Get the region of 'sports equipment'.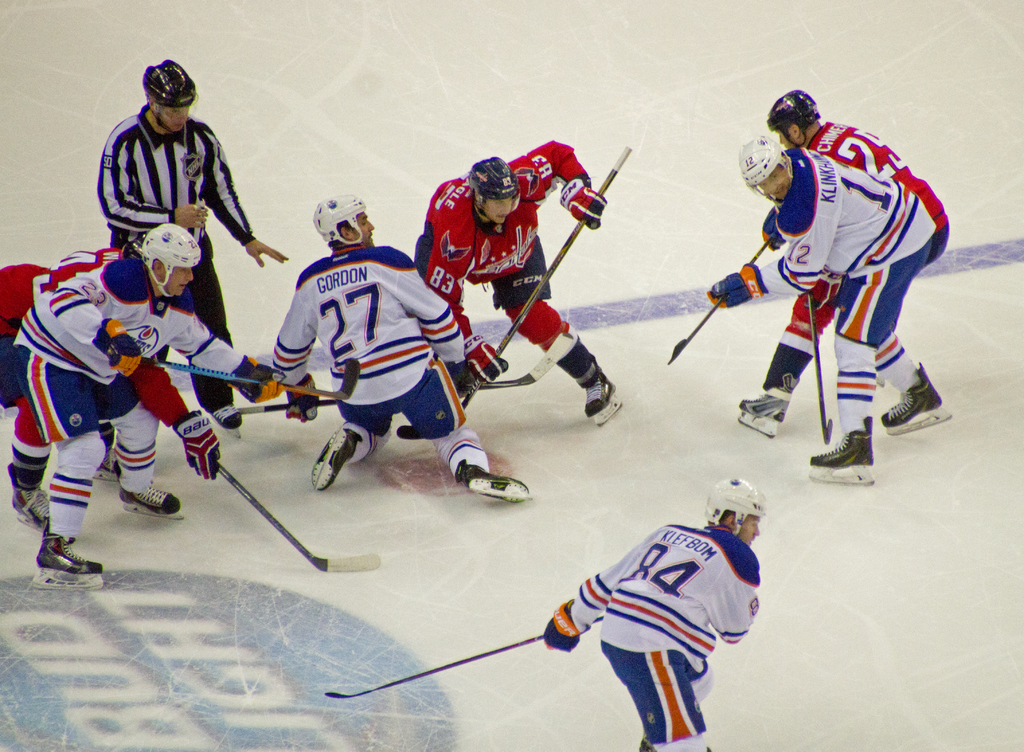
BBox(442, 359, 479, 399).
